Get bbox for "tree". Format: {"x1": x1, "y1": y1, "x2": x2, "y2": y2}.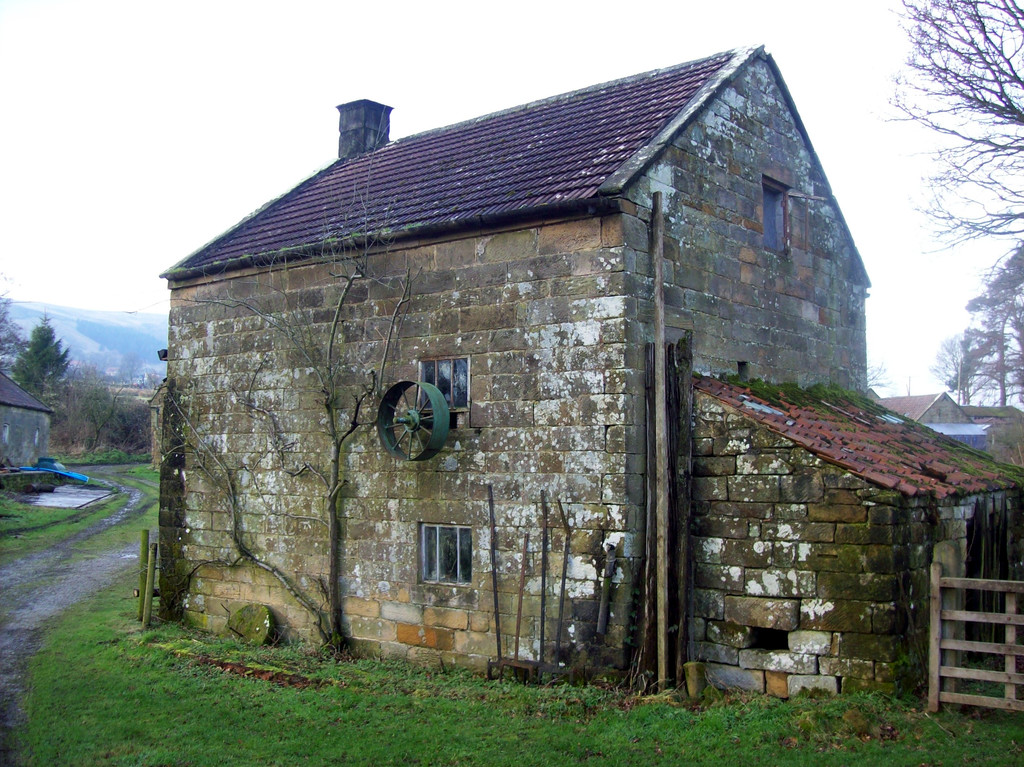
{"x1": 13, "y1": 319, "x2": 79, "y2": 411}.
